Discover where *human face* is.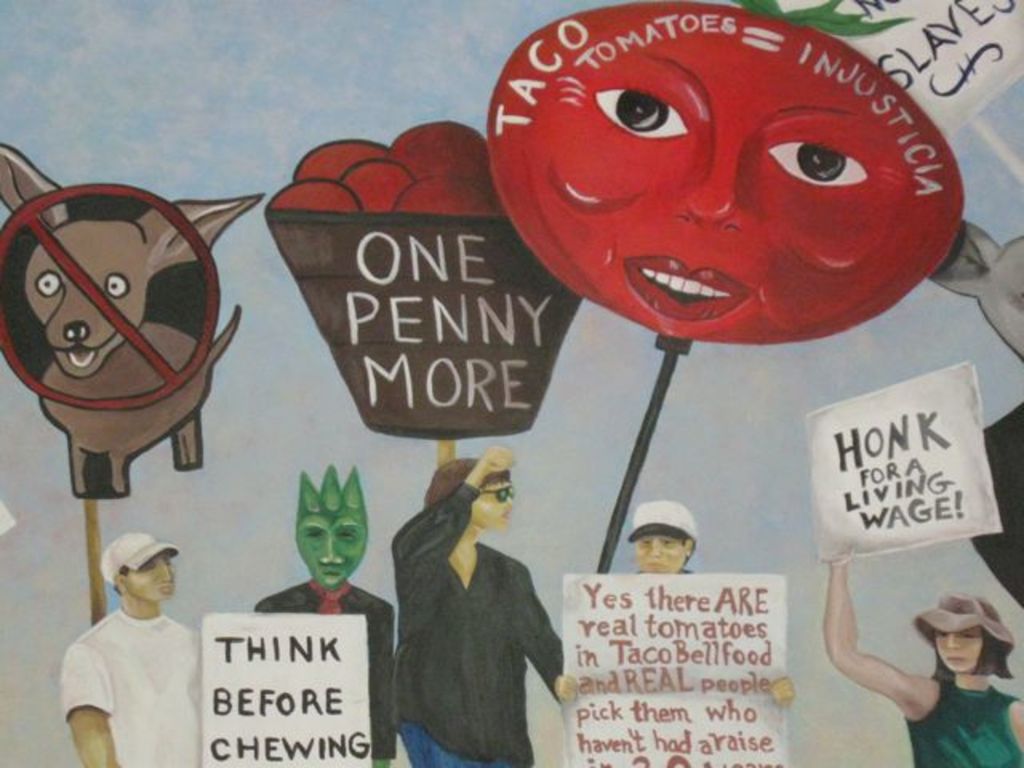
Discovered at x1=933 y1=627 x2=982 y2=670.
